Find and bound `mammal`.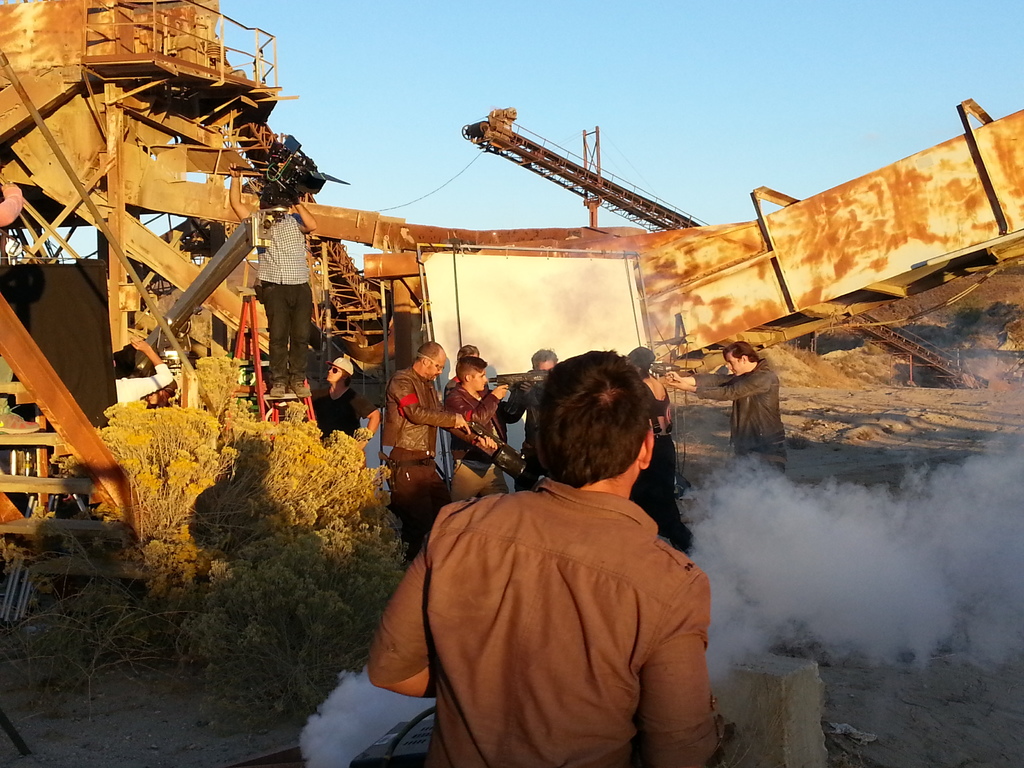
Bound: 382,336,497,553.
